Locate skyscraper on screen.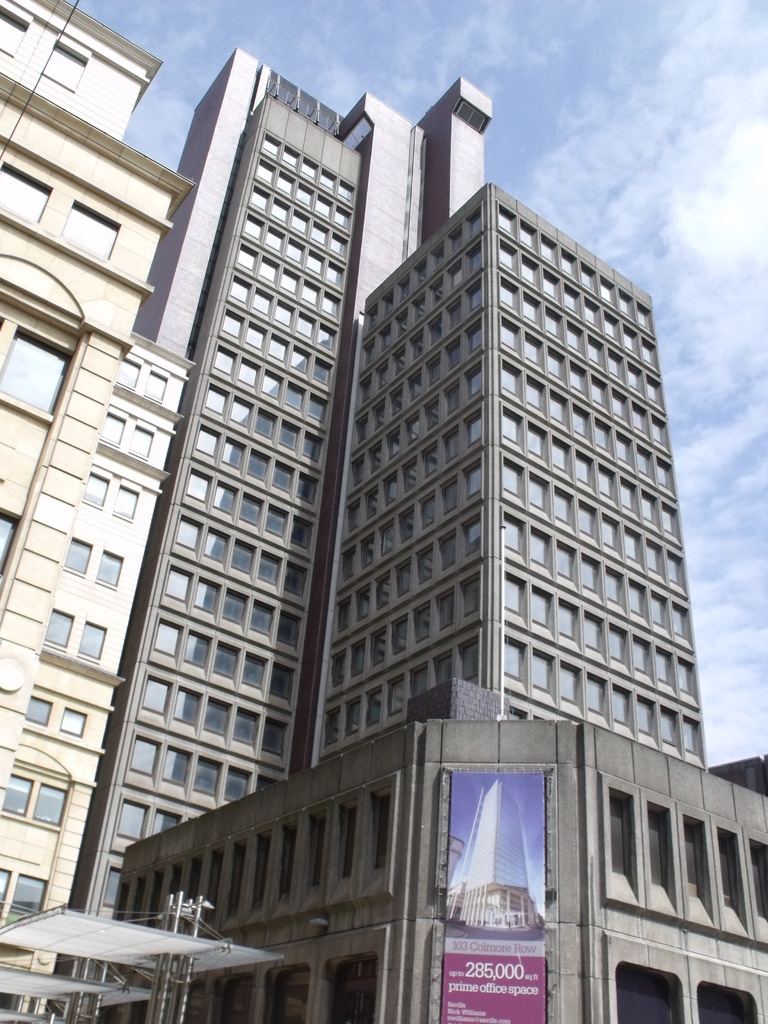
On screen at 69 80 709 916.
